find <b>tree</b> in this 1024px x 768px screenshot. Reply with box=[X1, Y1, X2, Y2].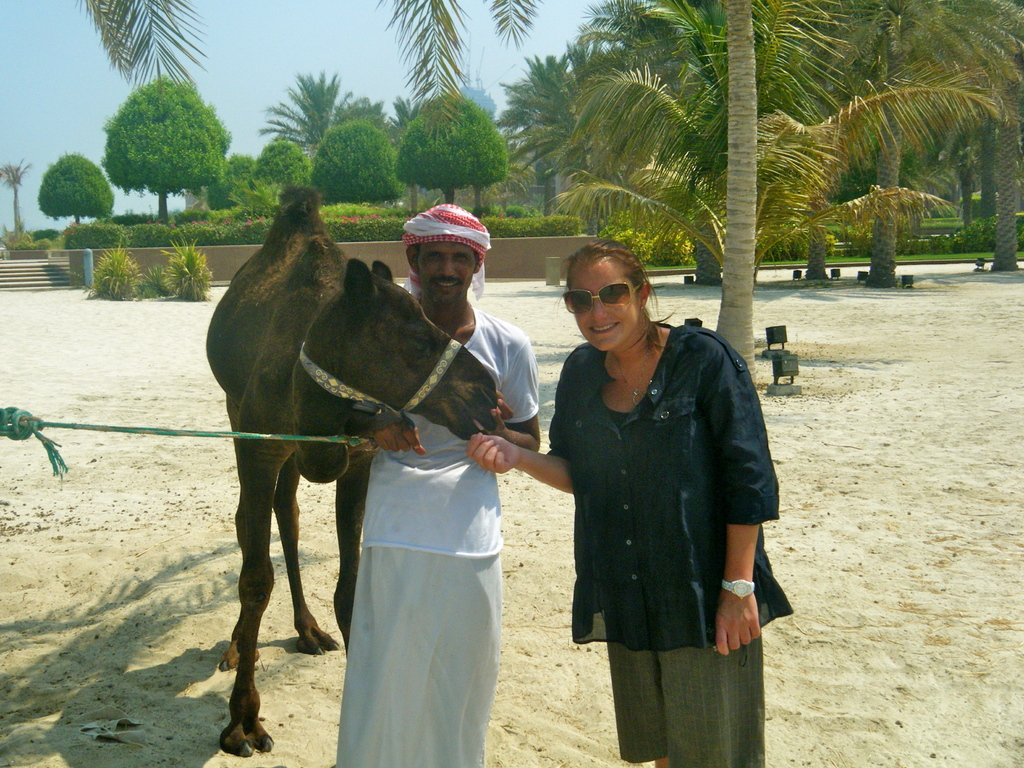
box=[99, 74, 231, 224].
